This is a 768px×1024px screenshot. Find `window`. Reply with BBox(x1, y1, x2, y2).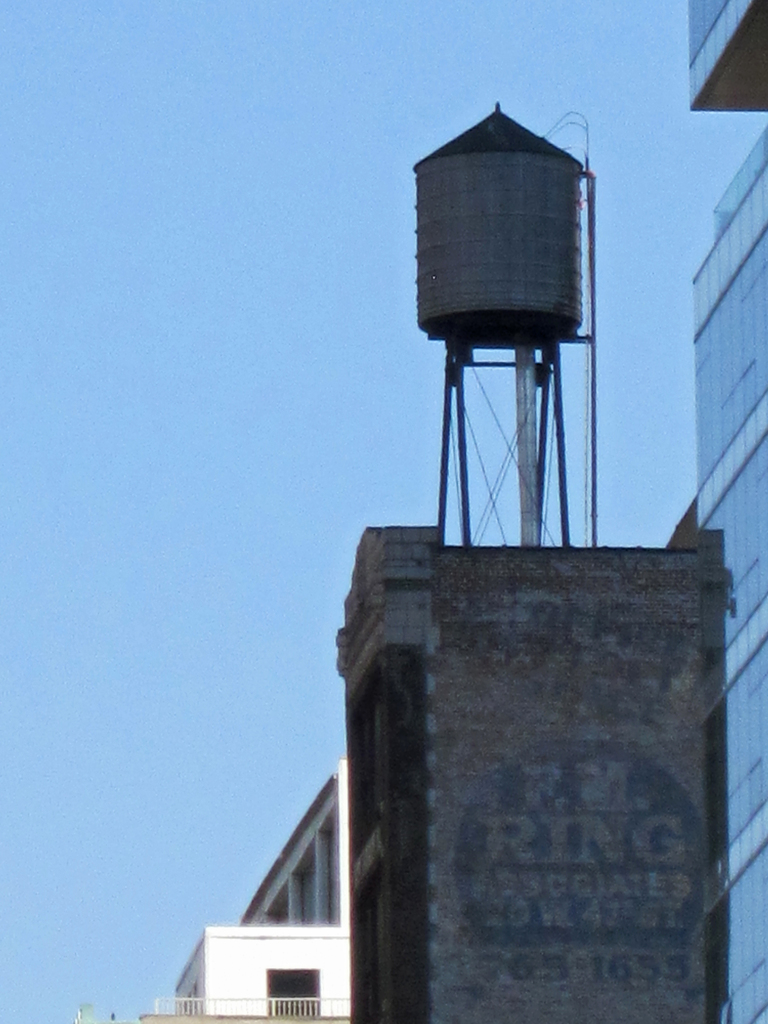
BBox(291, 844, 317, 929).
